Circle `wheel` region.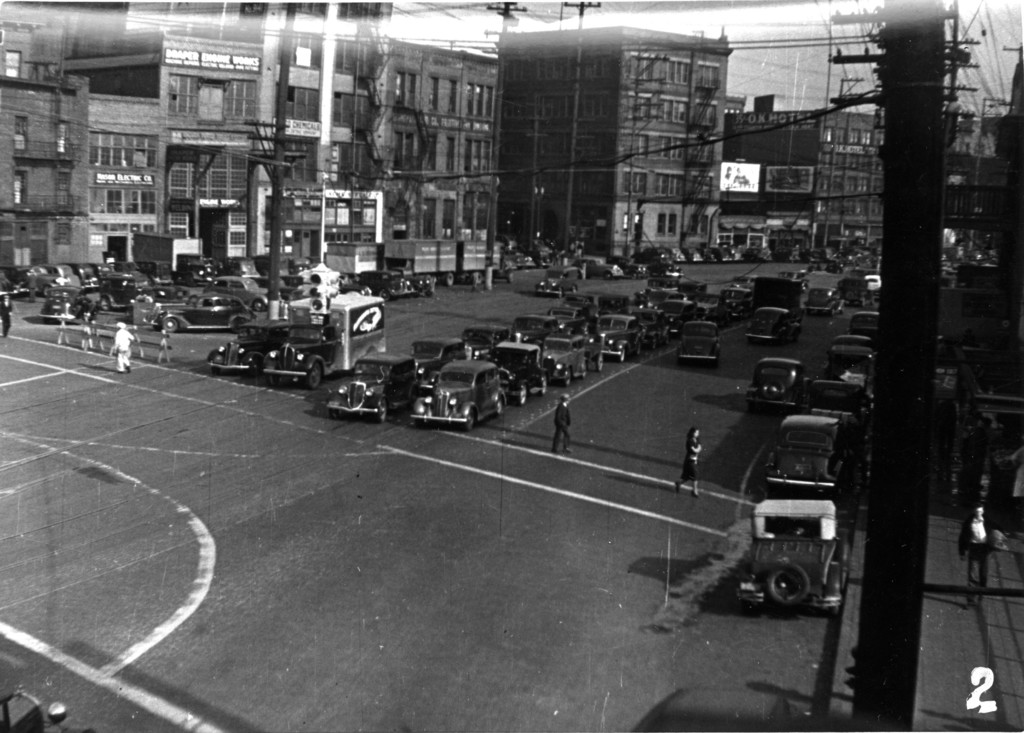
Region: x1=515 y1=384 x2=526 y2=403.
